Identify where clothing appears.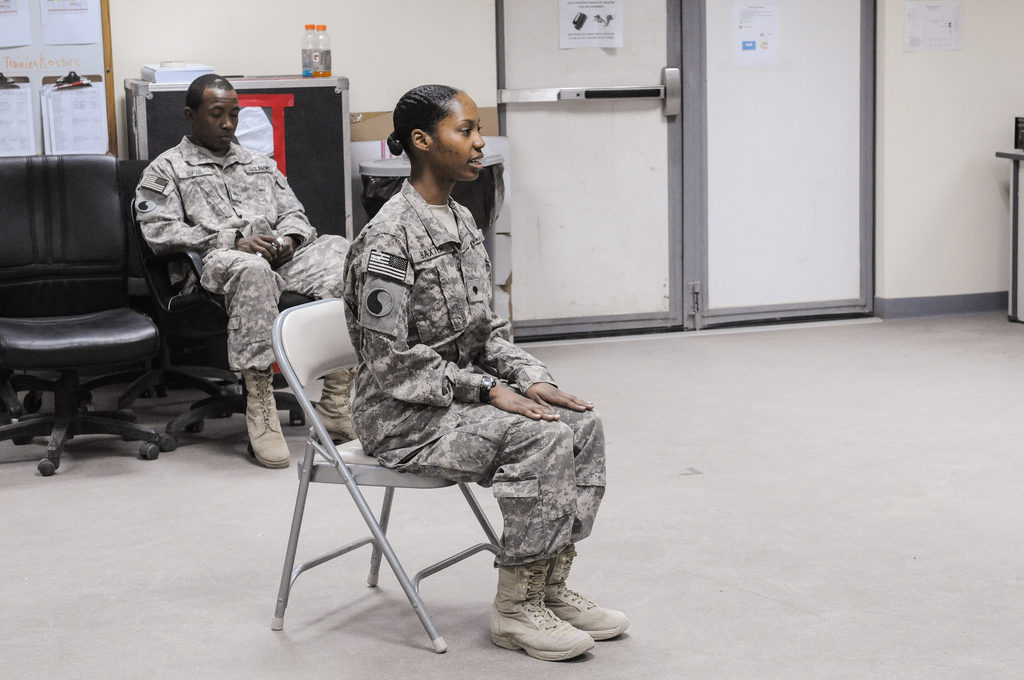
Appears at select_region(321, 125, 588, 581).
